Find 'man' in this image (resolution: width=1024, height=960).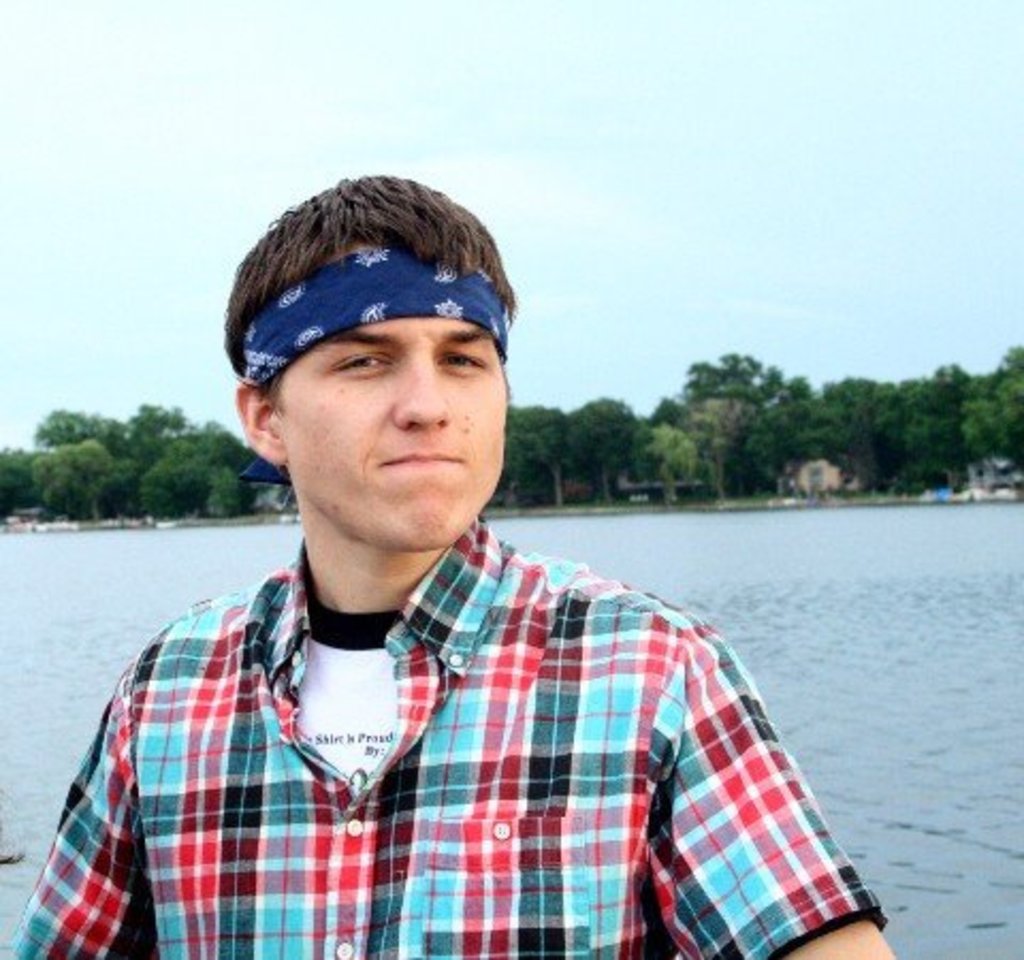
(left=85, top=211, right=853, bottom=915).
